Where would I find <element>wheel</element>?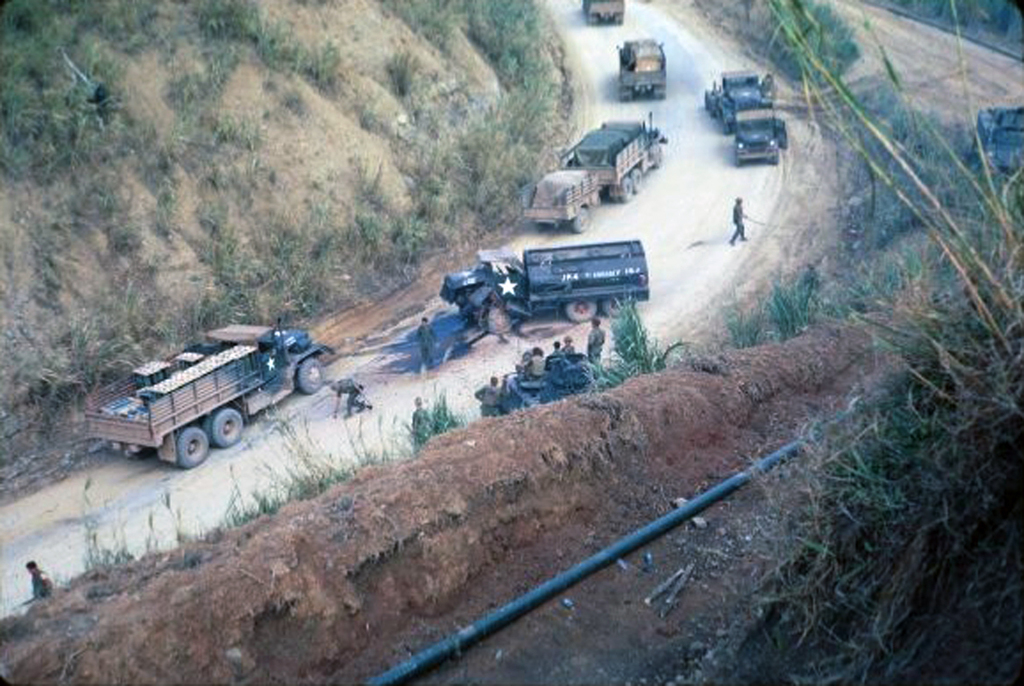
At bbox=[614, 178, 634, 200].
